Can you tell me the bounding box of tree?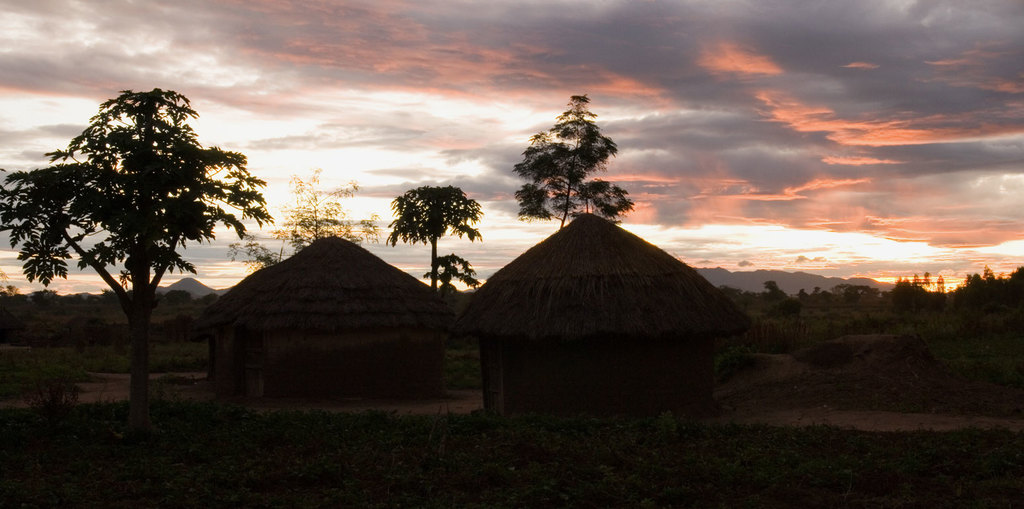
(left=517, top=89, right=631, bottom=227).
